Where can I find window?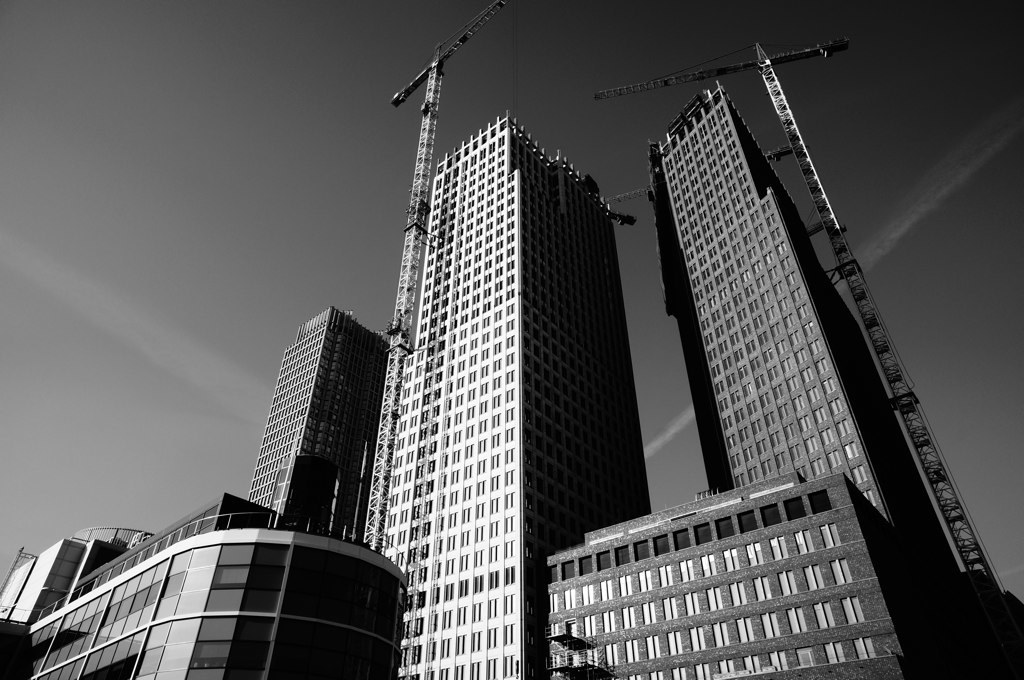
You can find it at bbox=[739, 655, 761, 675].
